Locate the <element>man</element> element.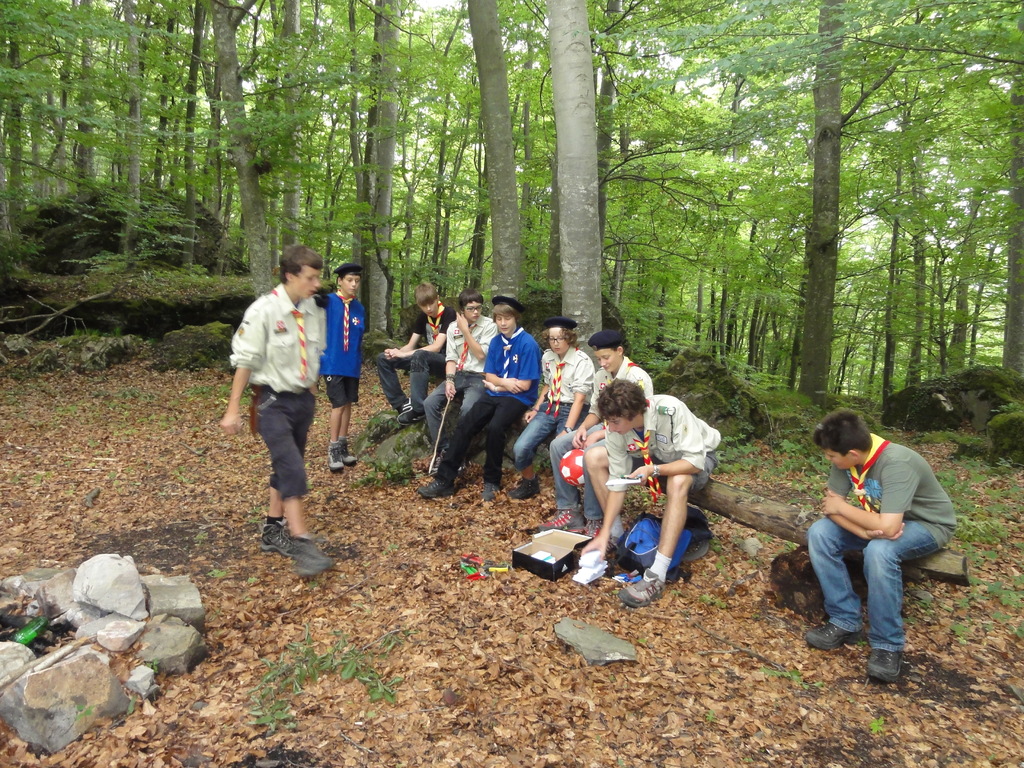
Element bbox: bbox(583, 378, 730, 605).
